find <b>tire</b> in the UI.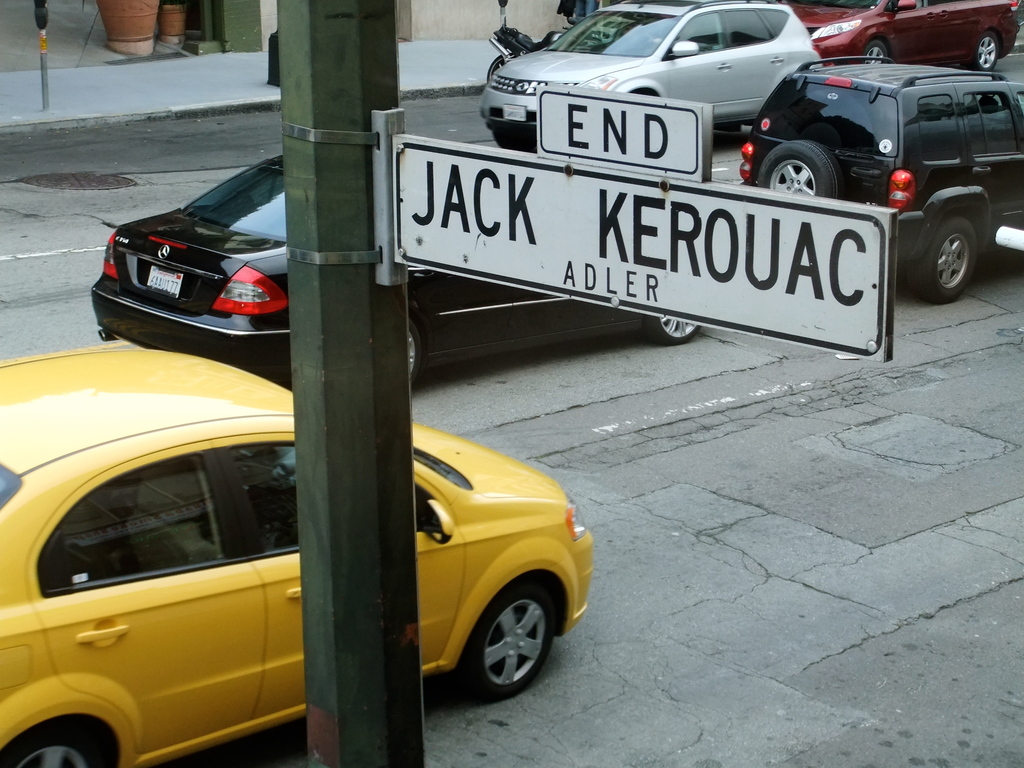
UI element at BBox(490, 58, 507, 79).
